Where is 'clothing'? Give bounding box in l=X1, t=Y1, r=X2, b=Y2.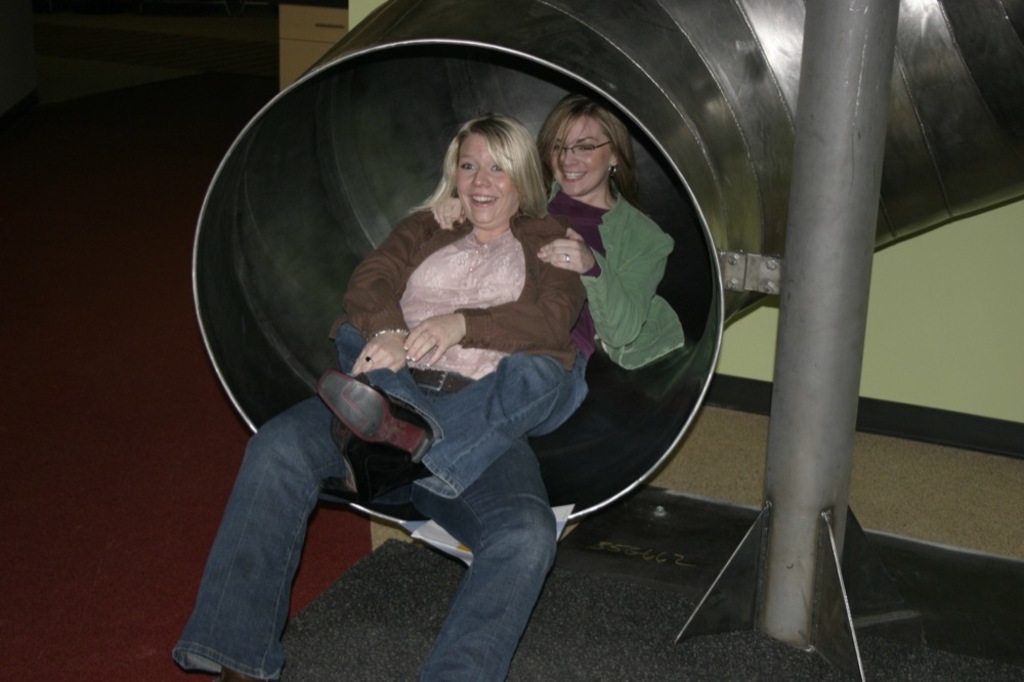
l=324, t=177, r=691, b=509.
